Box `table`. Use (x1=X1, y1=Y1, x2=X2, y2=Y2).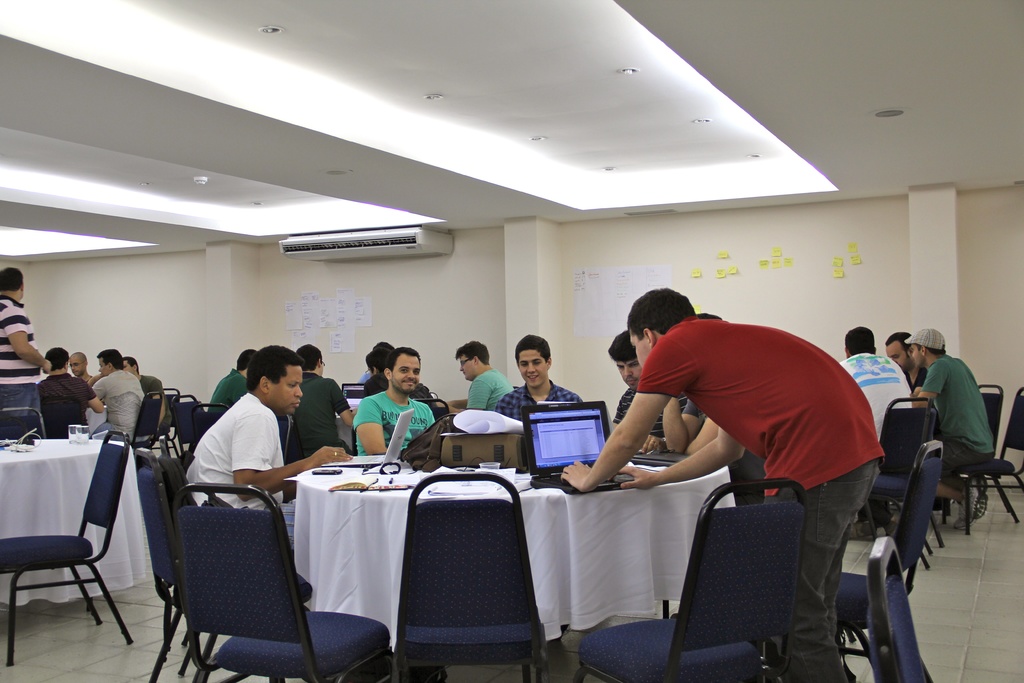
(x1=294, y1=450, x2=705, y2=667).
